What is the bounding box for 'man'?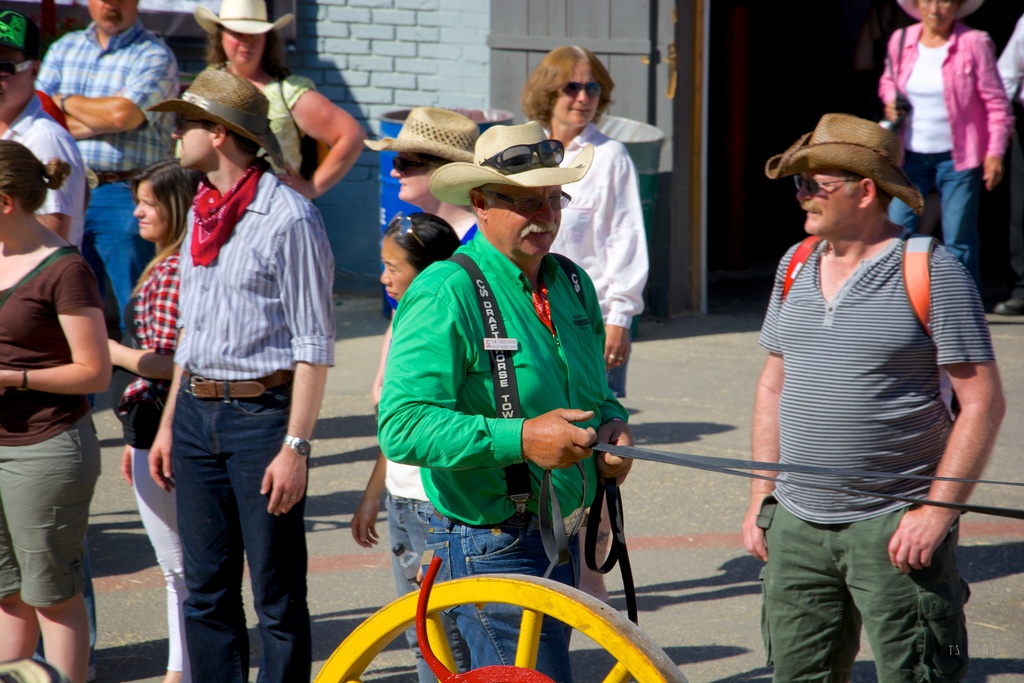
32:0:180:333.
